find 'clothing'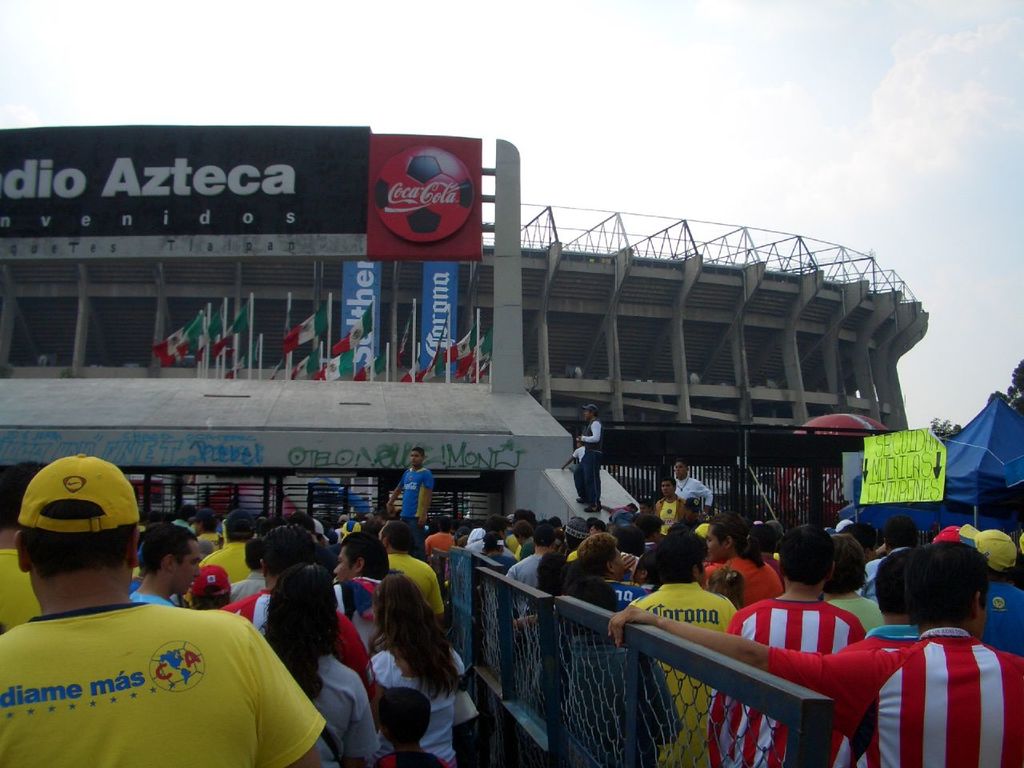
rect(334, 572, 381, 642)
